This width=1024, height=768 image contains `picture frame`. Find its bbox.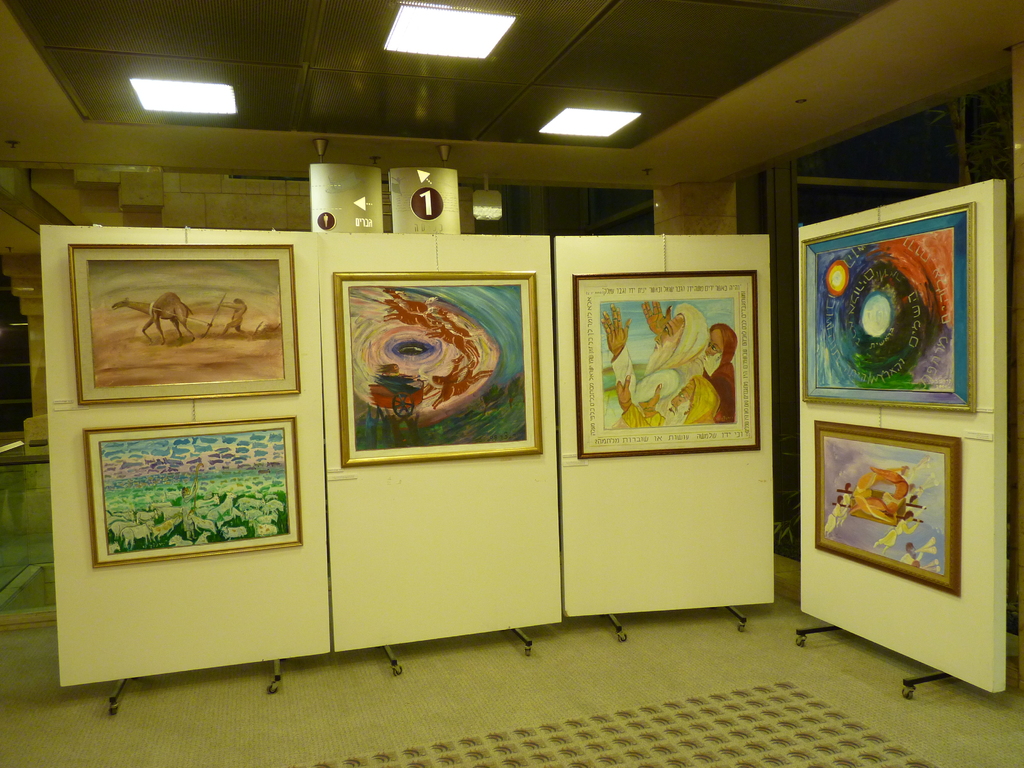
l=67, t=239, r=305, b=406.
